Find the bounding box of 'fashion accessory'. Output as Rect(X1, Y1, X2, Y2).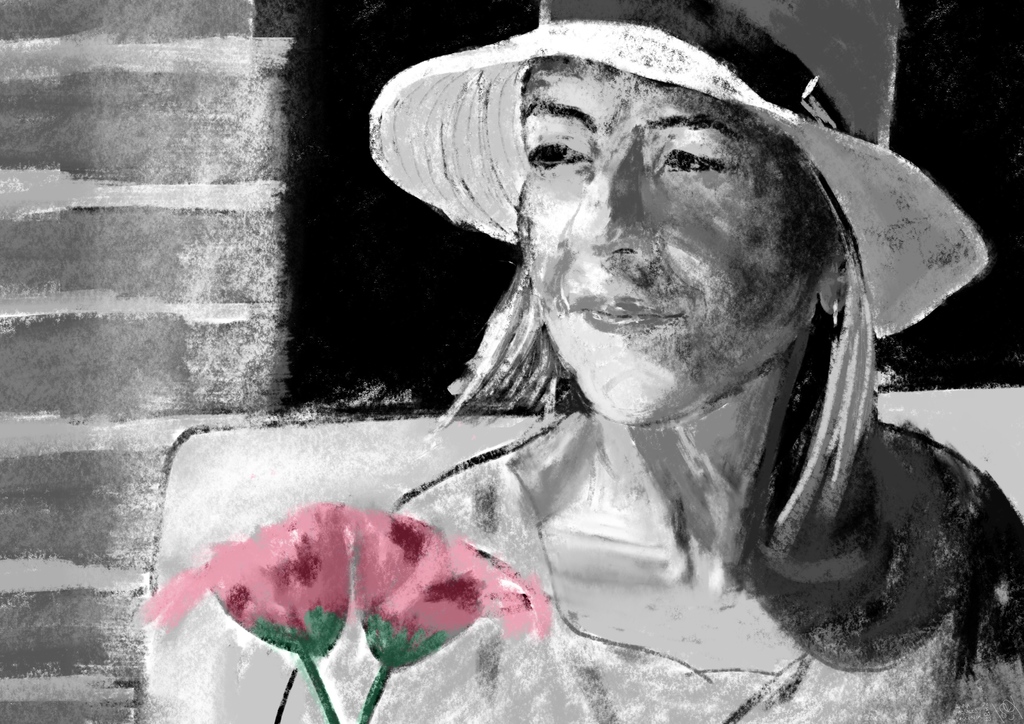
Rect(365, 0, 992, 349).
